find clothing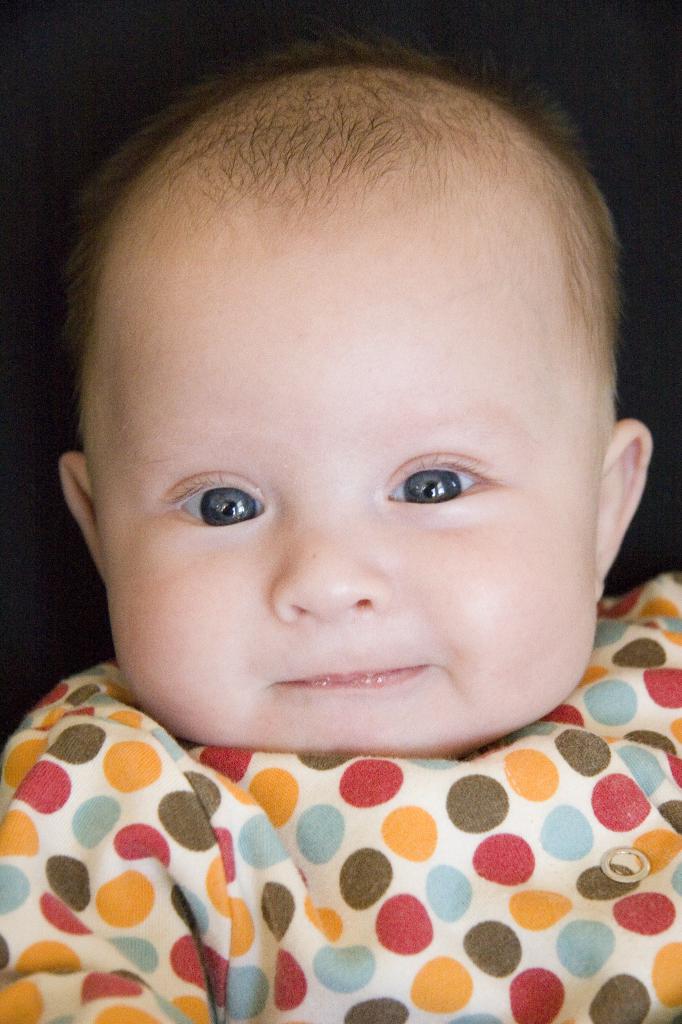
0:566:681:1023
